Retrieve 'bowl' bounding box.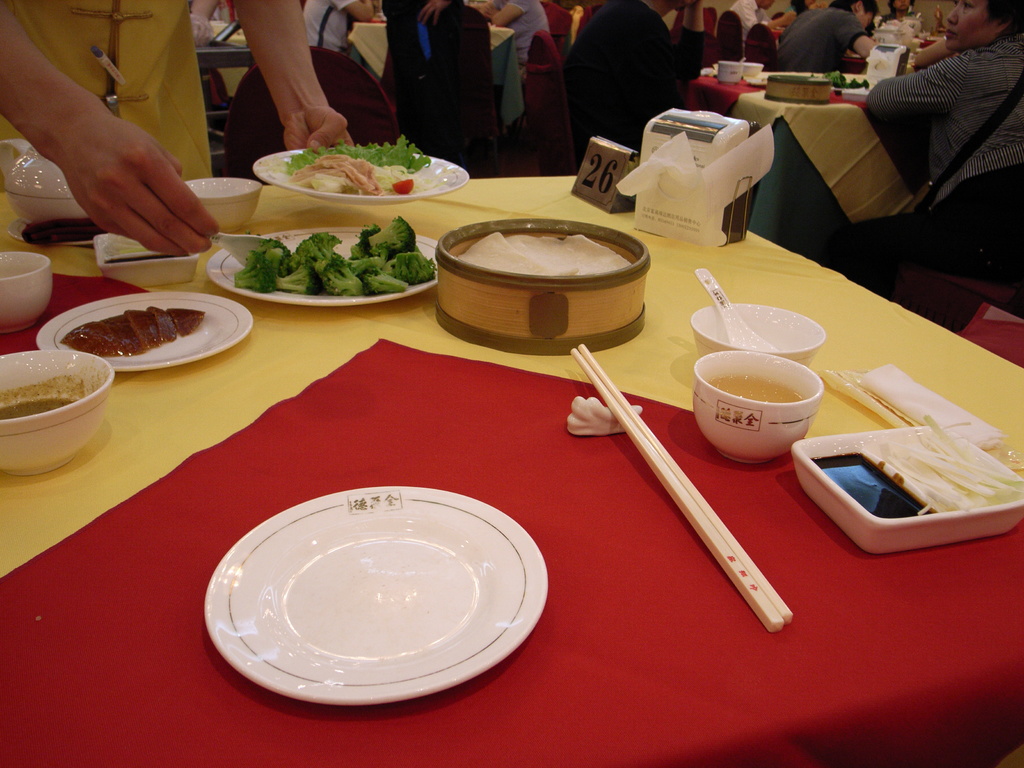
Bounding box: box=[691, 304, 823, 368].
